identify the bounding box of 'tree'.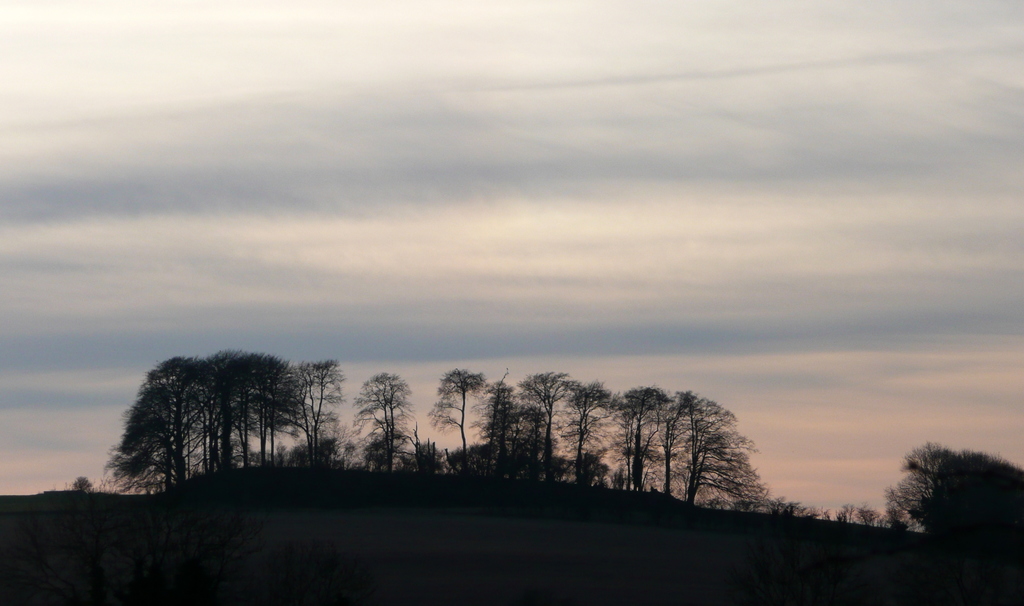
610:379:675:494.
